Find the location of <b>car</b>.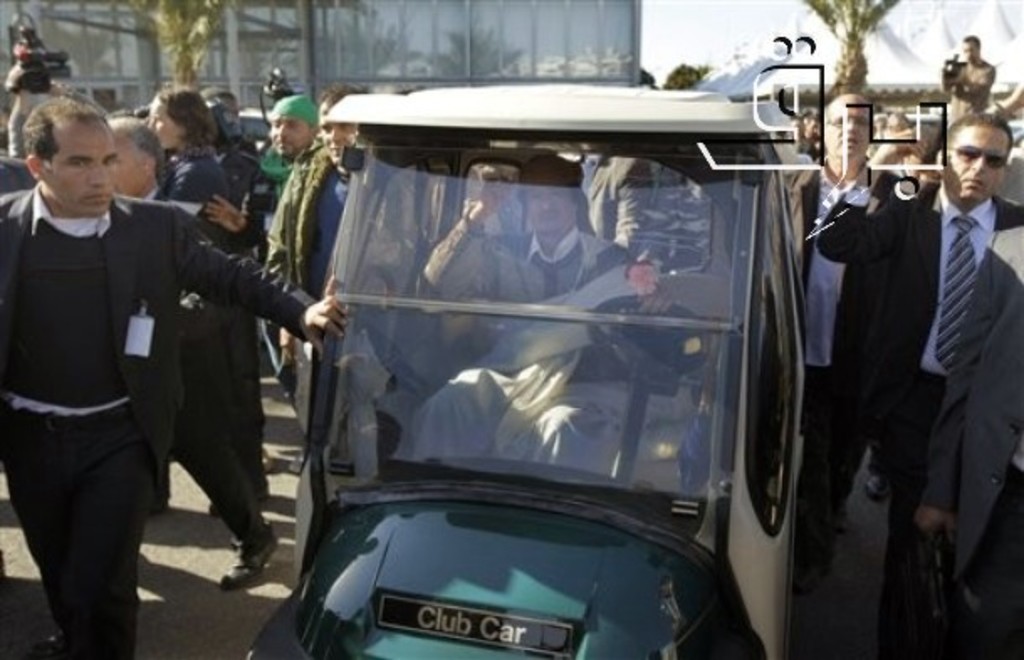
Location: bbox(240, 109, 270, 203).
